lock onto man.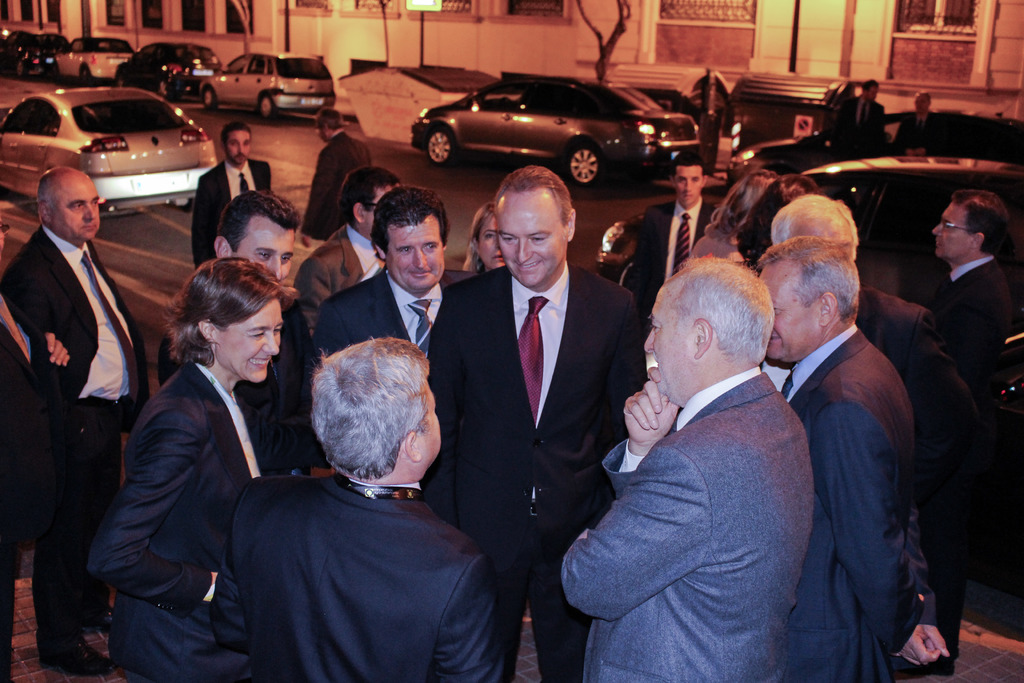
Locked: rect(560, 256, 820, 682).
